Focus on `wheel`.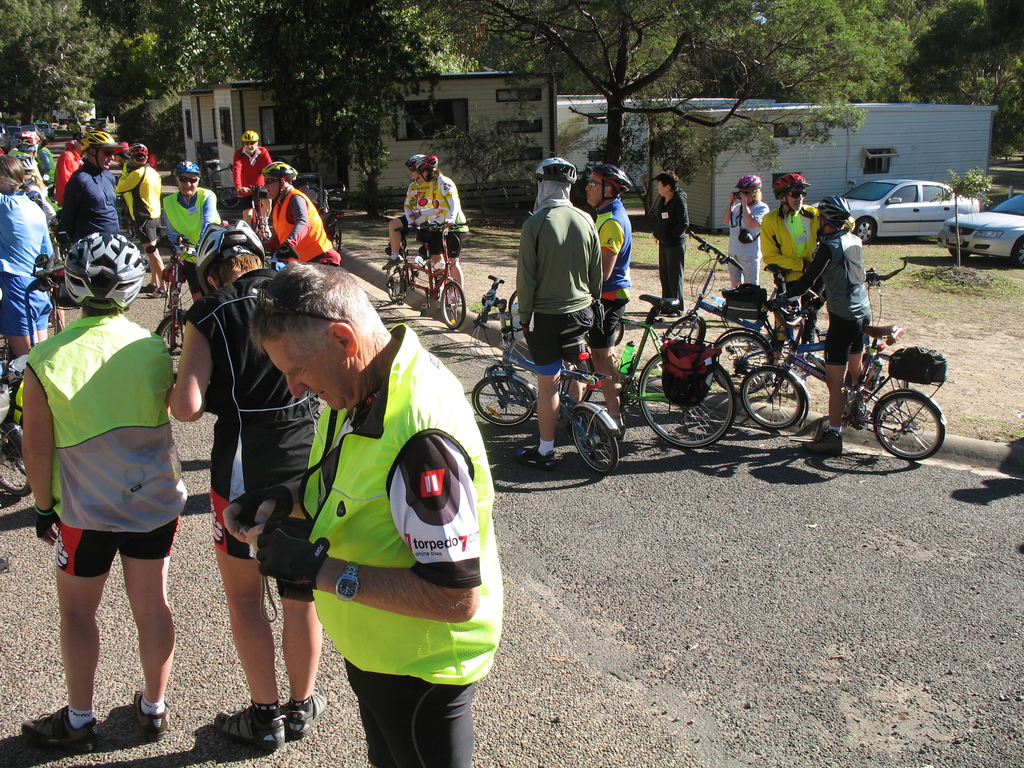
Focused at pyautogui.locateOnScreen(472, 375, 536, 431).
